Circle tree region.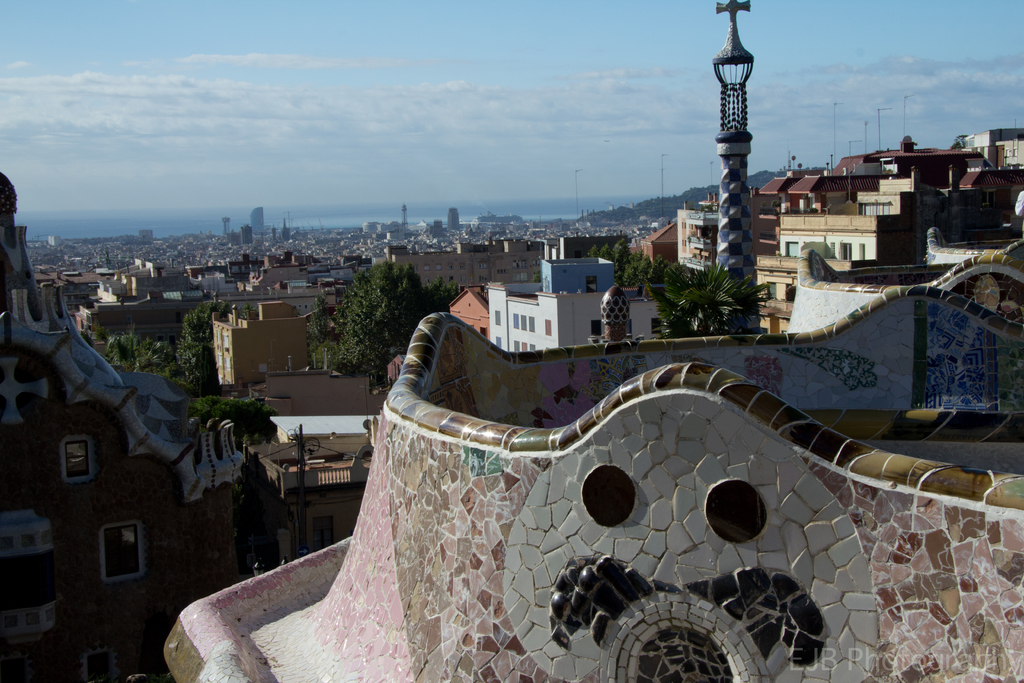
Region: <region>337, 267, 415, 383</region>.
